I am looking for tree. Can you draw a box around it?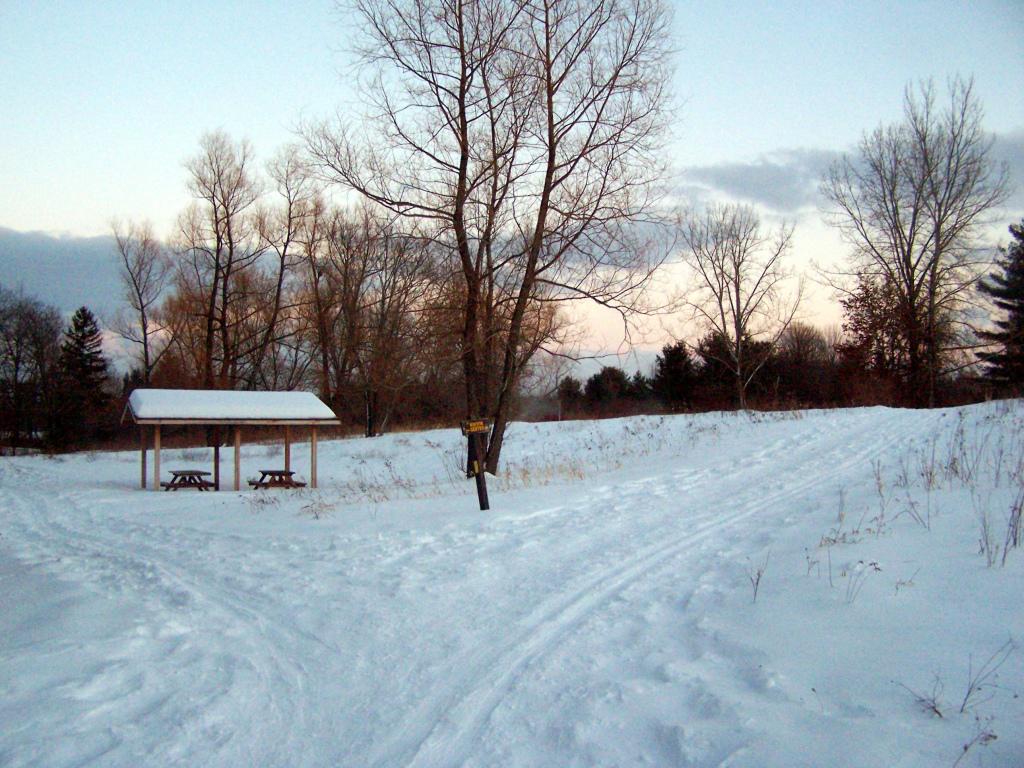
Sure, the bounding box is [left=694, top=322, right=764, bottom=386].
